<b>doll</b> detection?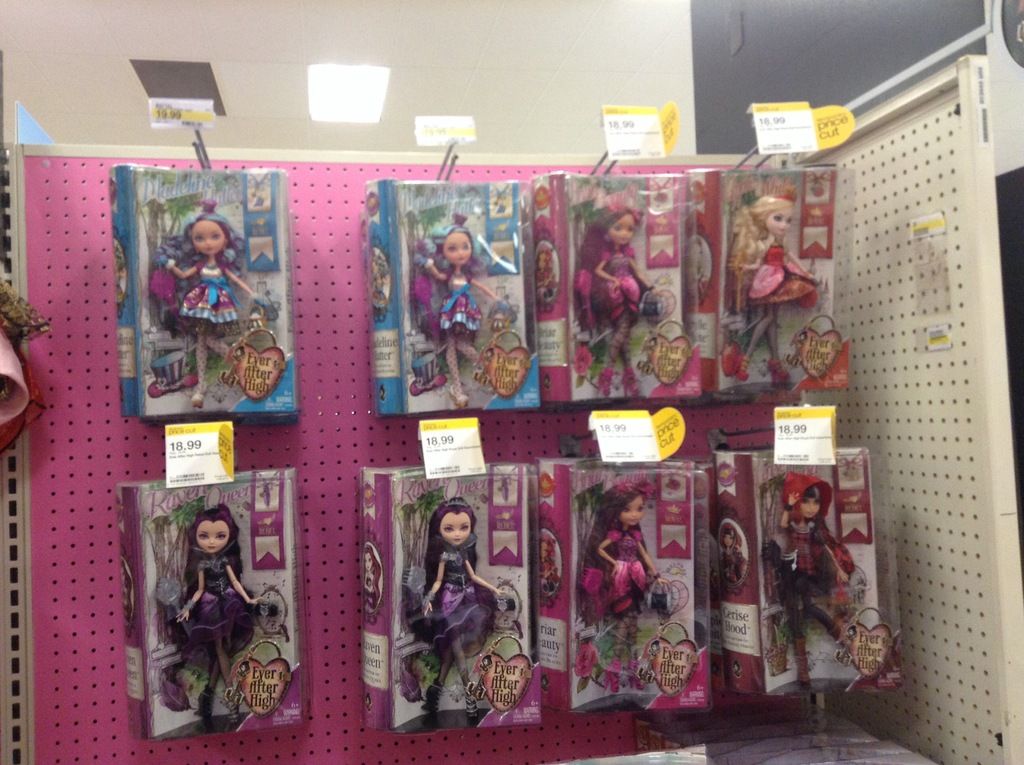
detection(399, 506, 514, 726)
